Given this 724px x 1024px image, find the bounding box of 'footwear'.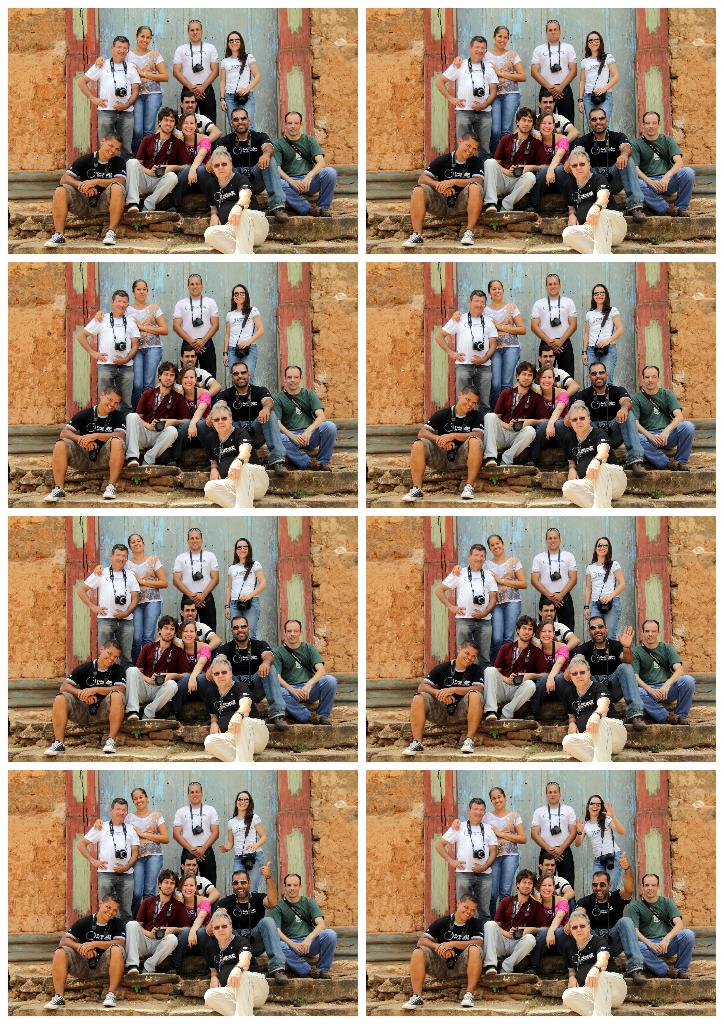
detection(271, 209, 286, 225).
